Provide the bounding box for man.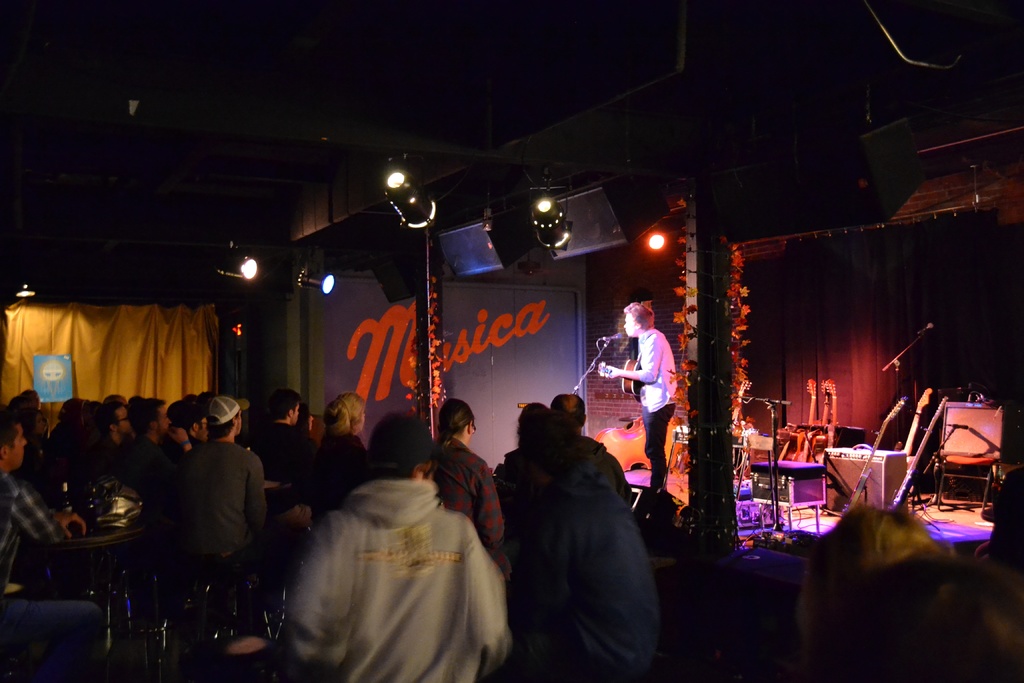
bbox(284, 410, 527, 678).
